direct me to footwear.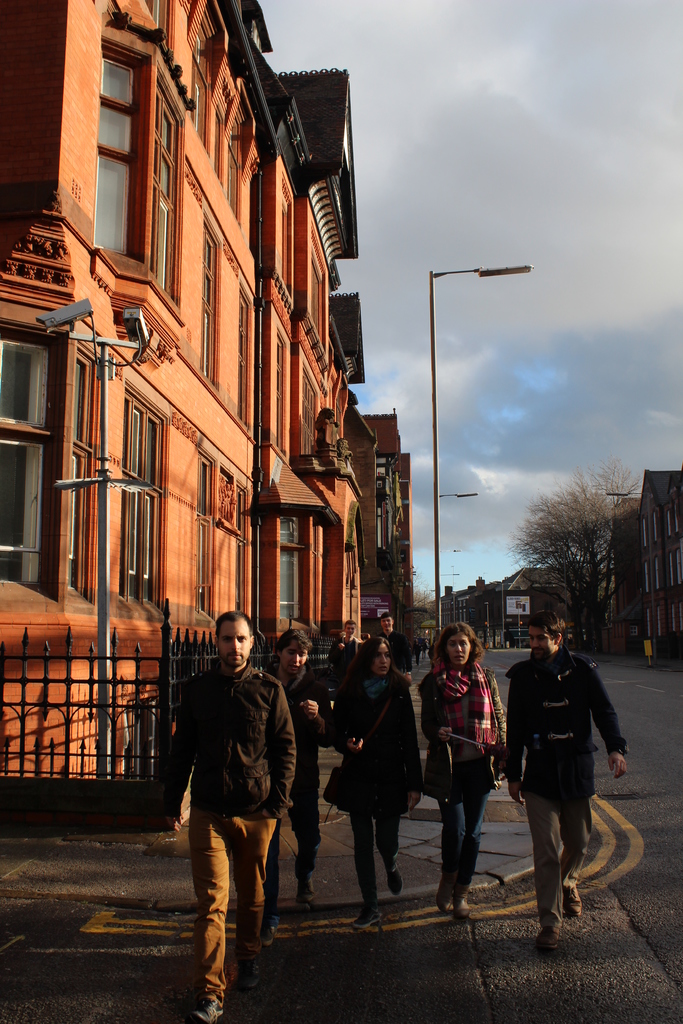
Direction: 526/916/561/953.
